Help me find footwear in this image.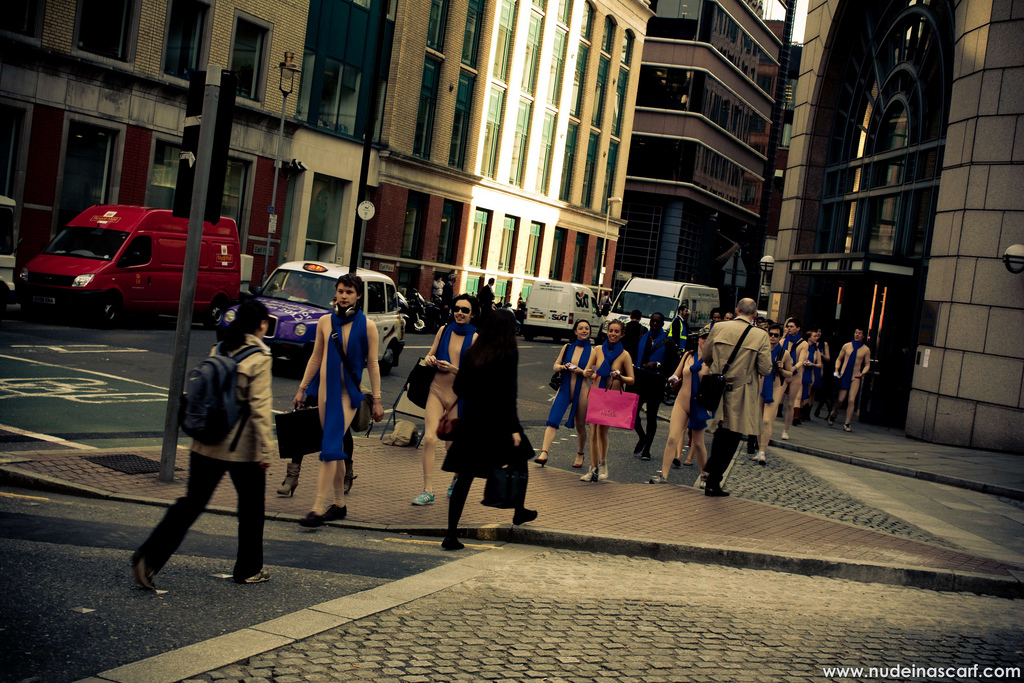
Found it: {"x1": 580, "y1": 461, "x2": 606, "y2": 479}.
